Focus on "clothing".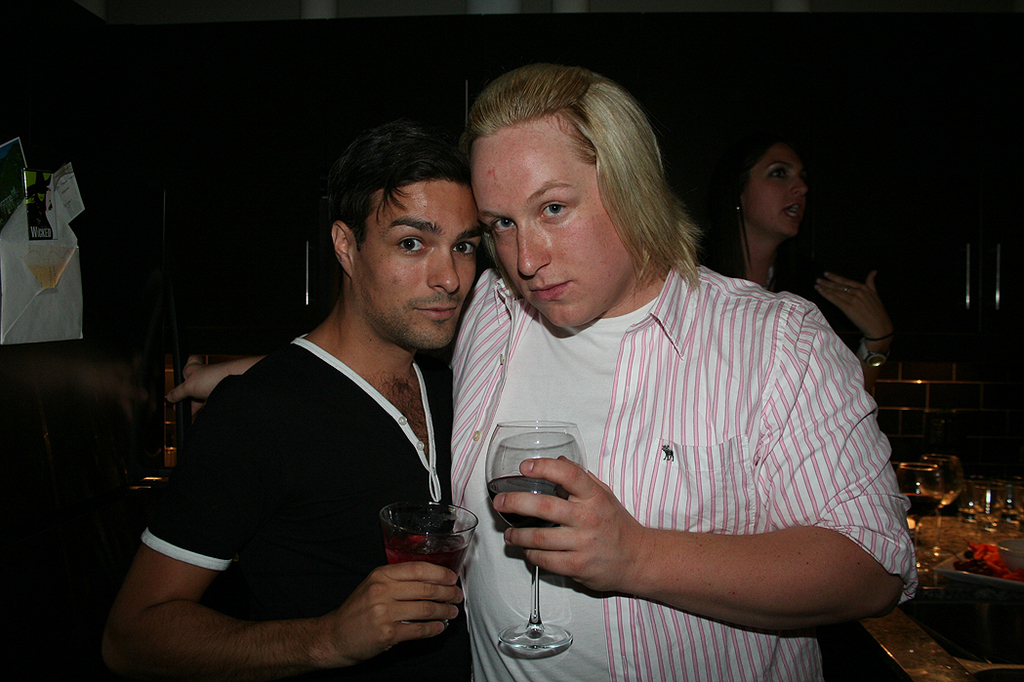
Focused at select_region(695, 240, 865, 355).
